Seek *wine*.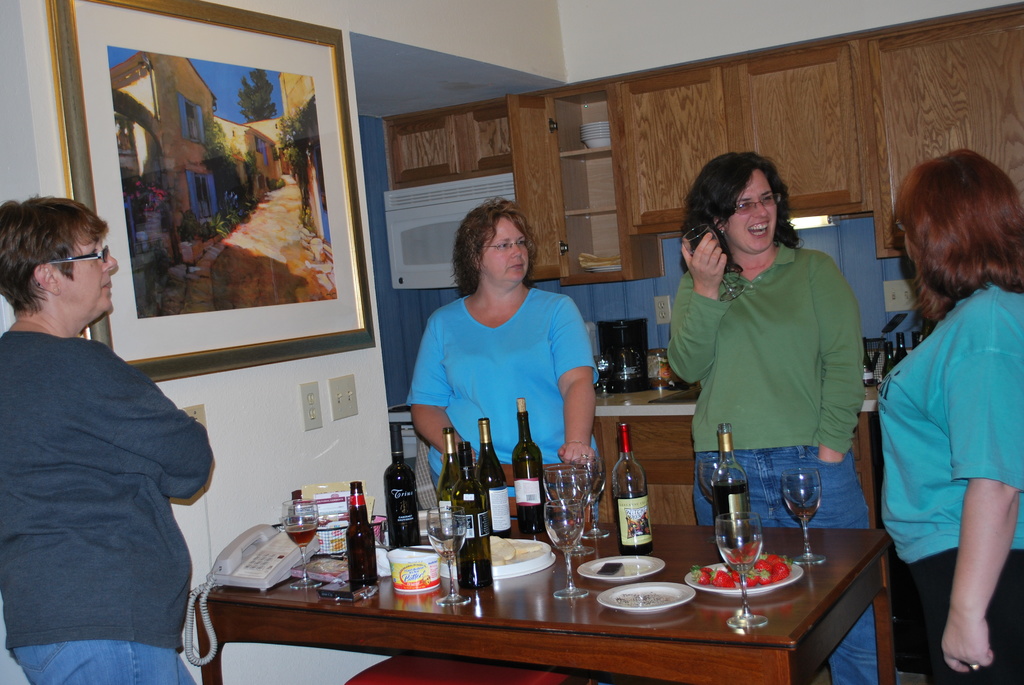
[x1=788, y1=505, x2=821, y2=523].
